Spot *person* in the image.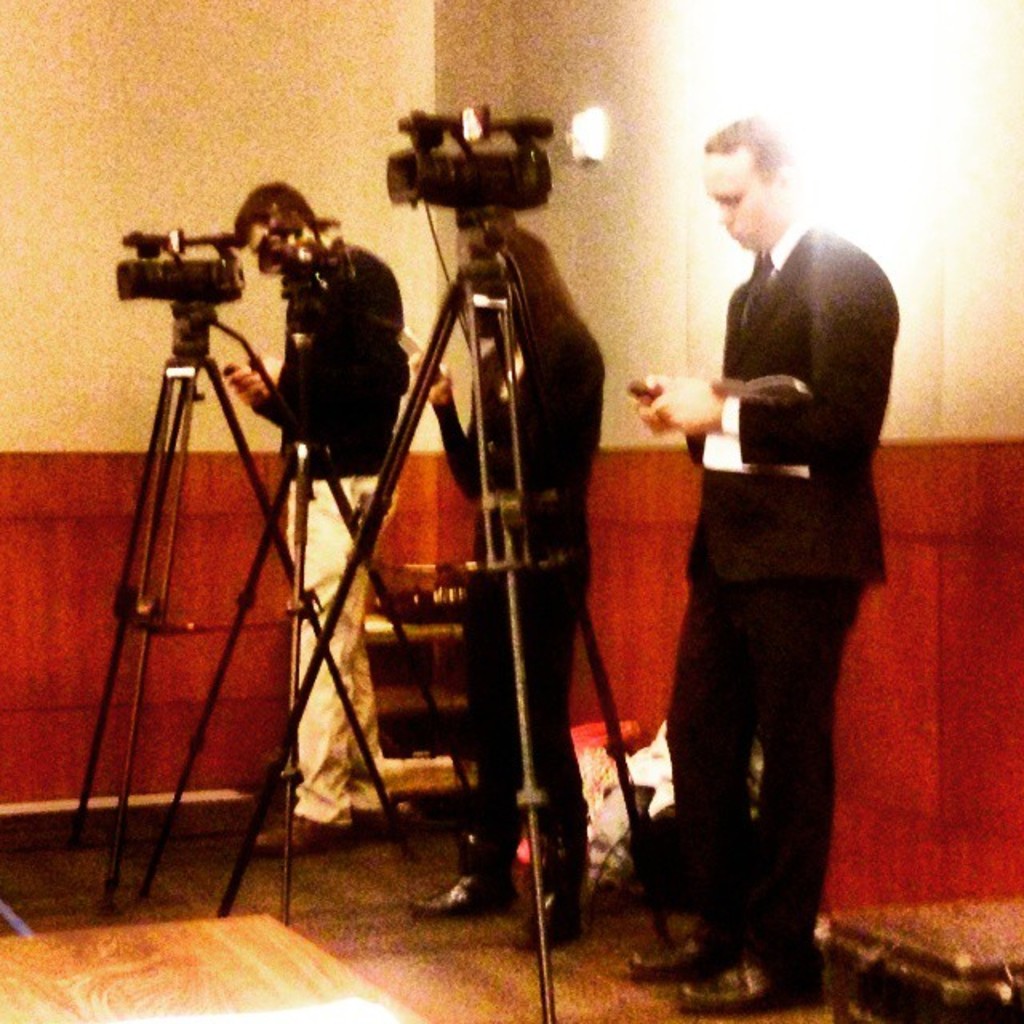
*person* found at (x1=203, y1=174, x2=397, y2=850).
